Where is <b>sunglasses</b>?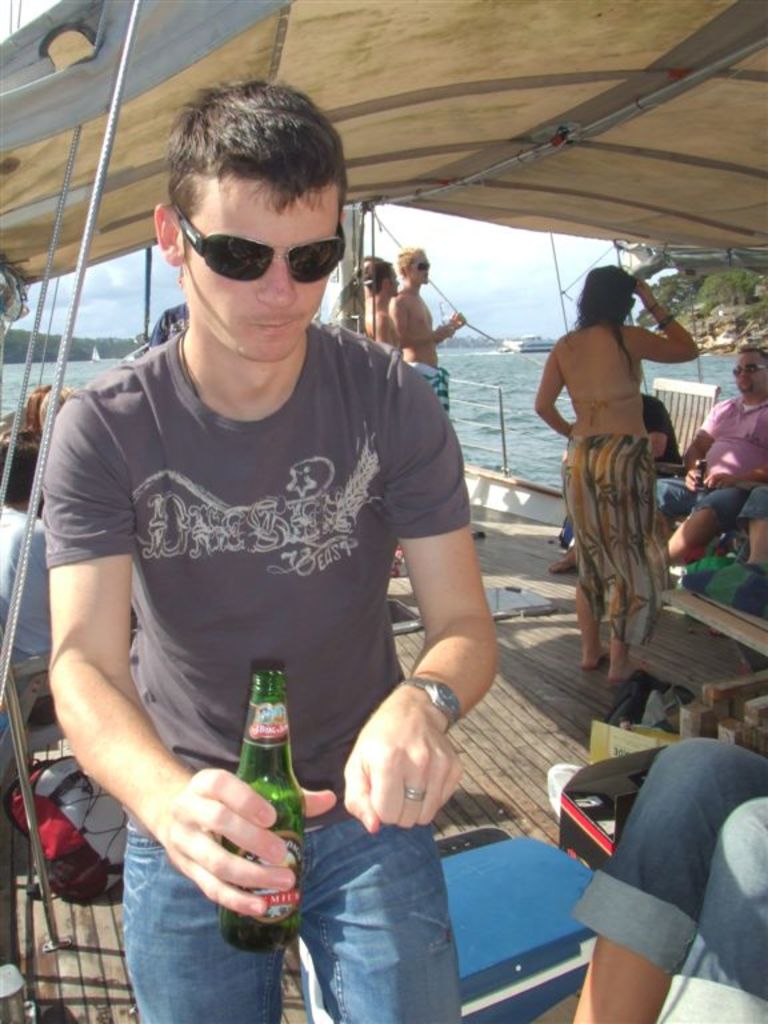
box=[732, 364, 760, 371].
